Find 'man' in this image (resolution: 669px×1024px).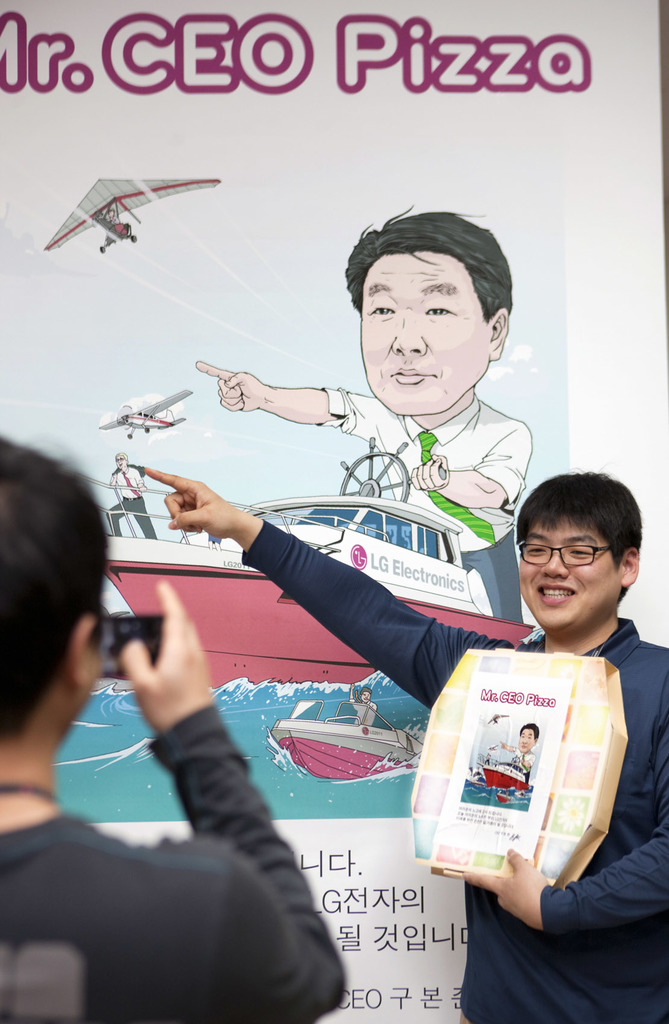
[x1=138, y1=463, x2=668, y2=1023].
